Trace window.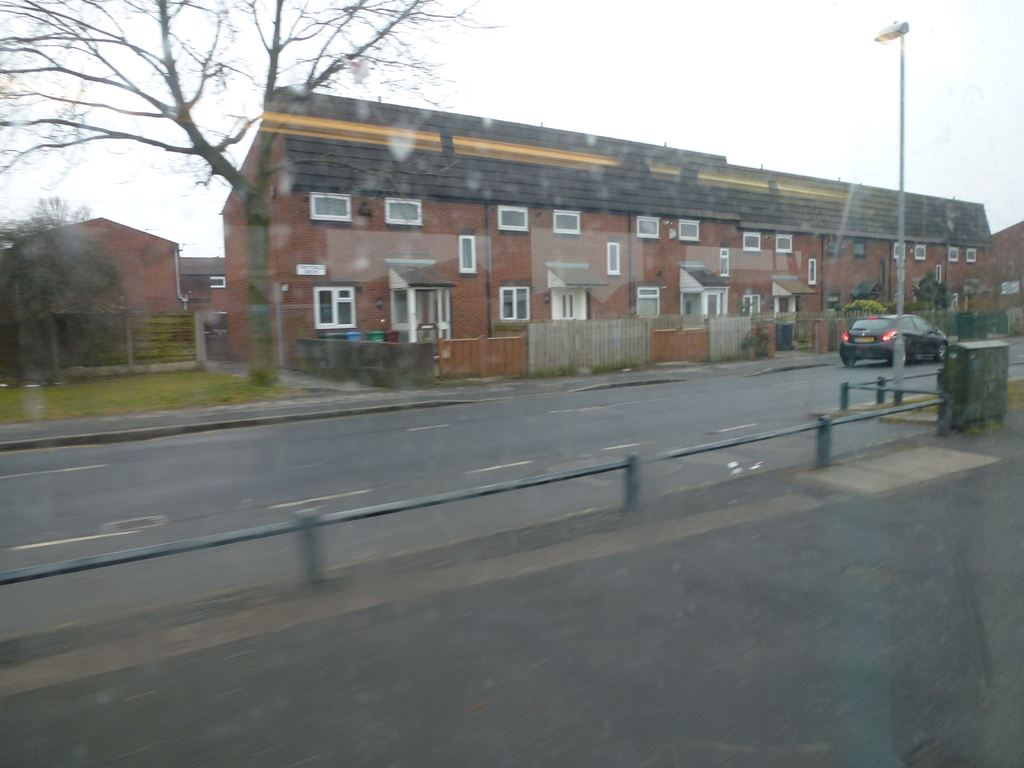
Traced to rect(719, 248, 731, 278).
